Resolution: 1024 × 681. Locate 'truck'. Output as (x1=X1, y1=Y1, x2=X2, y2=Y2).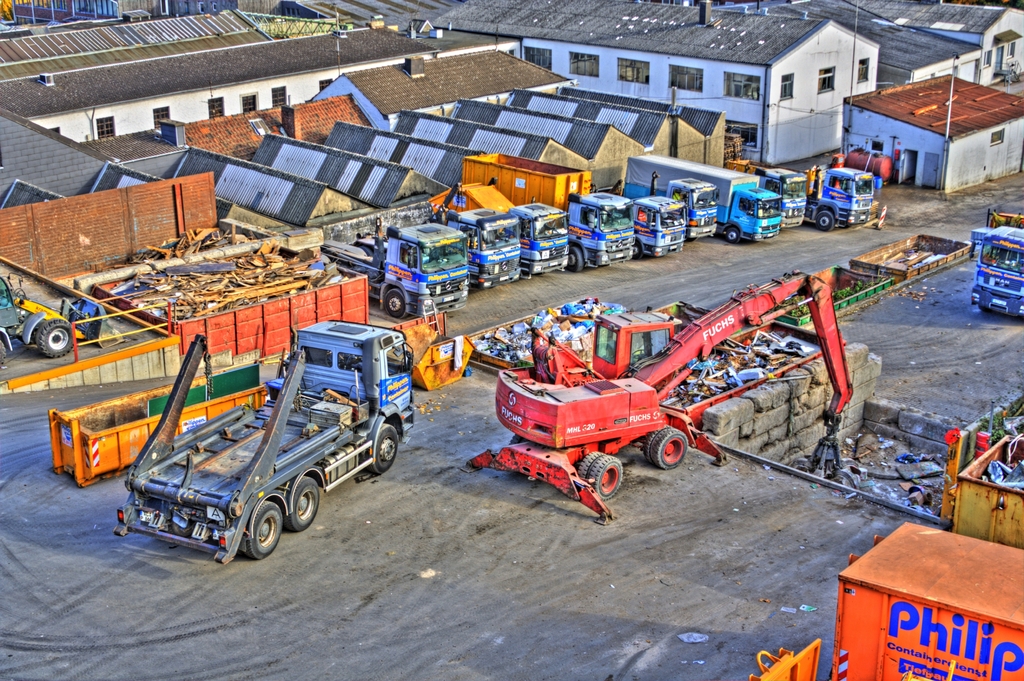
(x1=412, y1=204, x2=522, y2=291).
